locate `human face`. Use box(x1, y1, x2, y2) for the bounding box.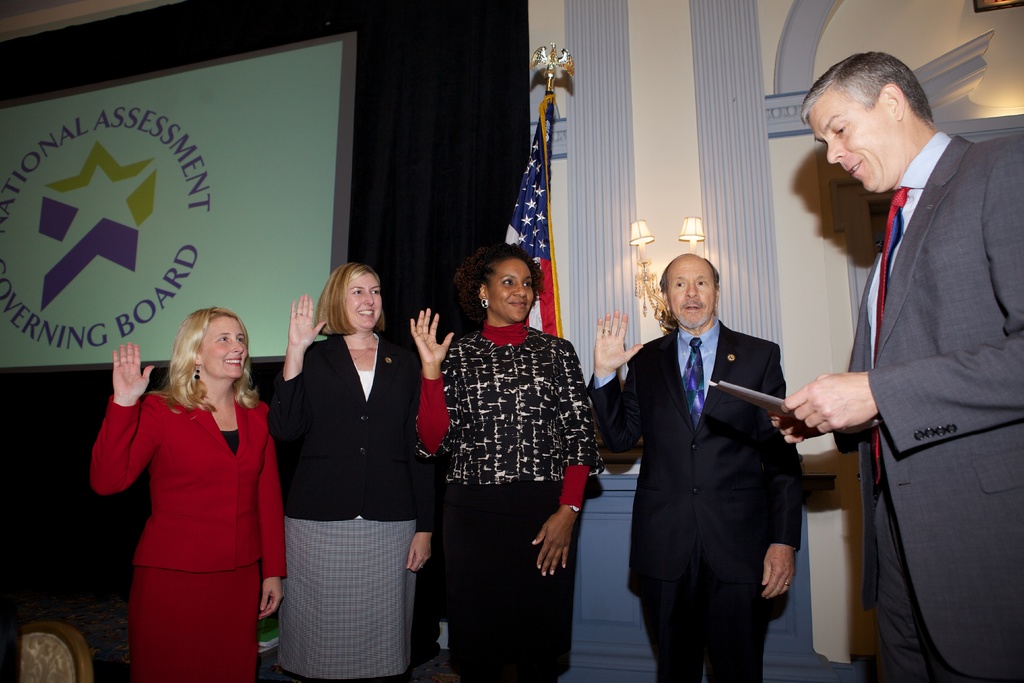
box(484, 261, 535, 318).
